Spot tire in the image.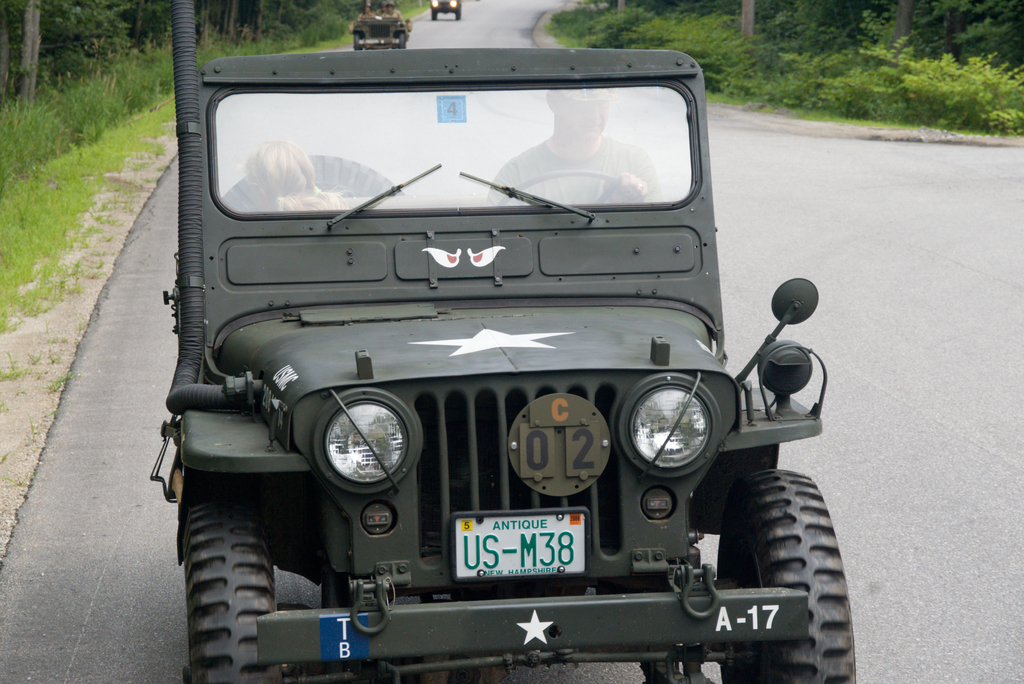
tire found at left=179, top=498, right=280, bottom=682.
